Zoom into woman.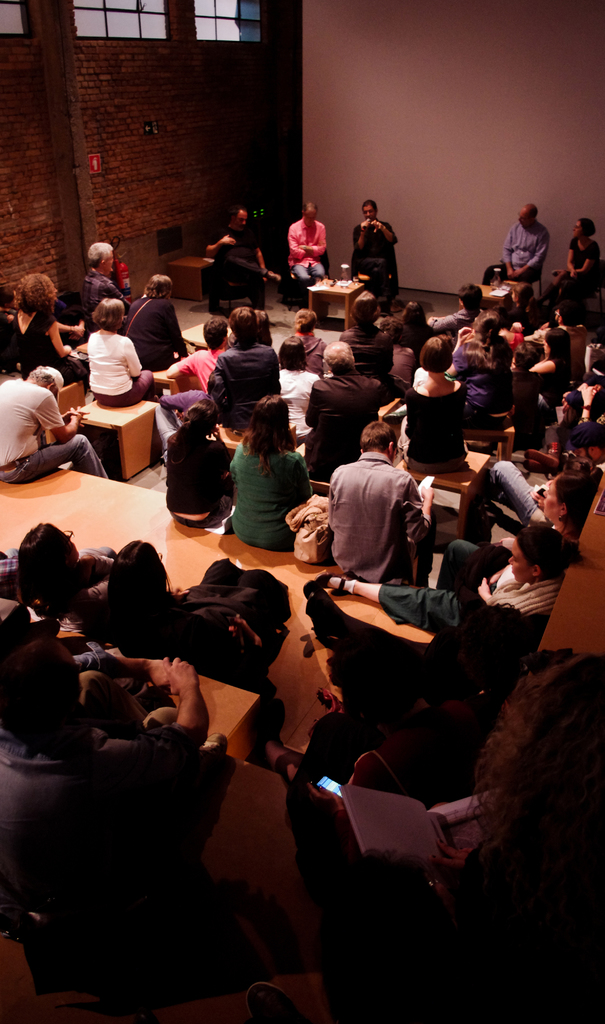
Zoom target: left=79, top=297, right=161, bottom=404.
